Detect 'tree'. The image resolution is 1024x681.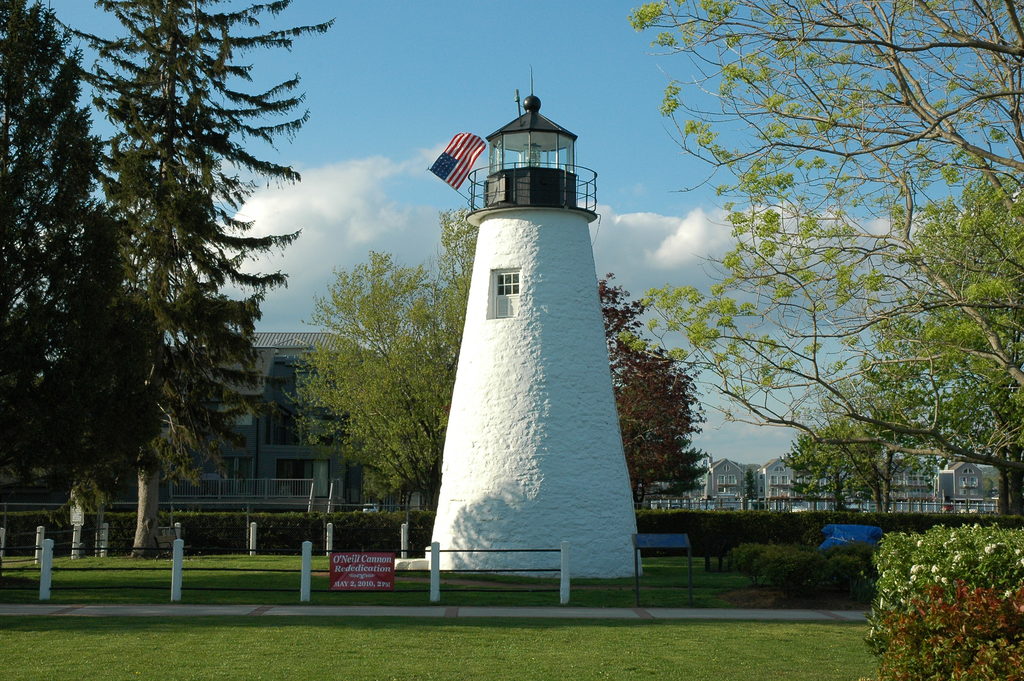
593, 272, 706, 512.
